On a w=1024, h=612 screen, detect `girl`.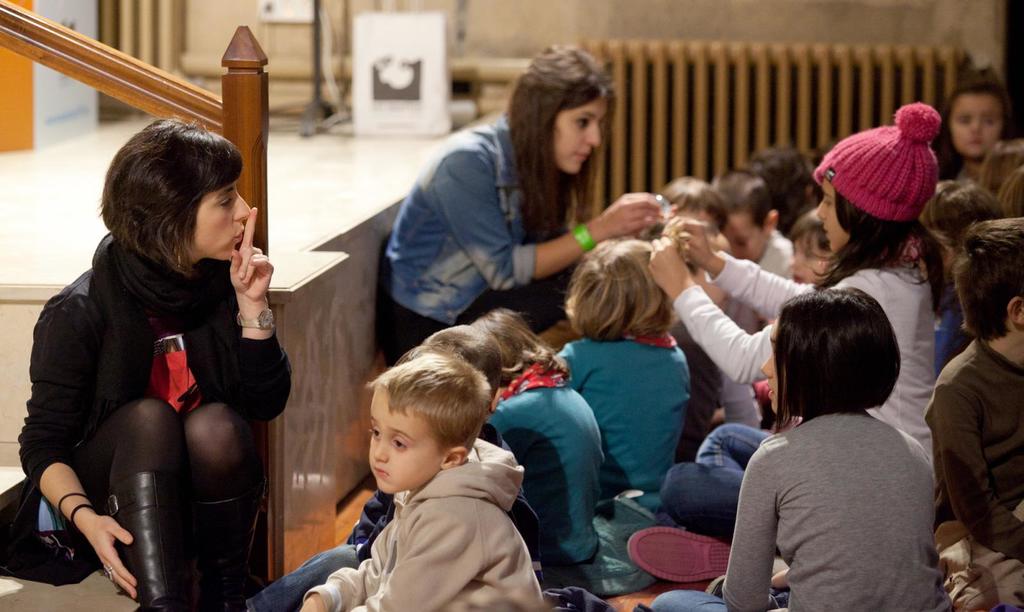
(left=364, top=33, right=678, bottom=365).
